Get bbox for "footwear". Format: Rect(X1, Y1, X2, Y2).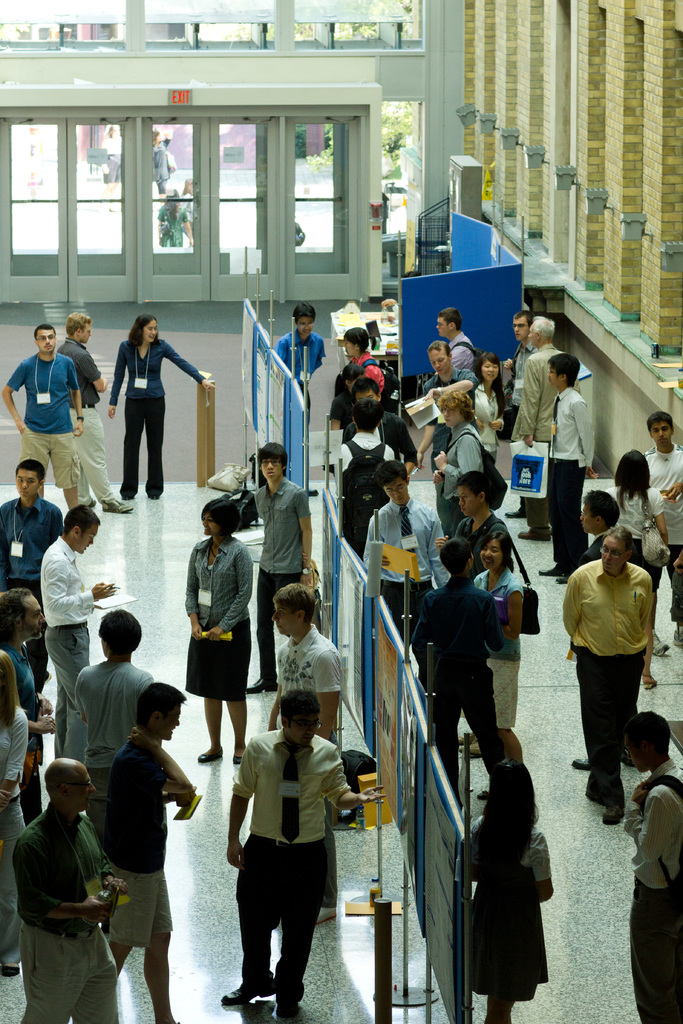
Rect(521, 526, 548, 543).
